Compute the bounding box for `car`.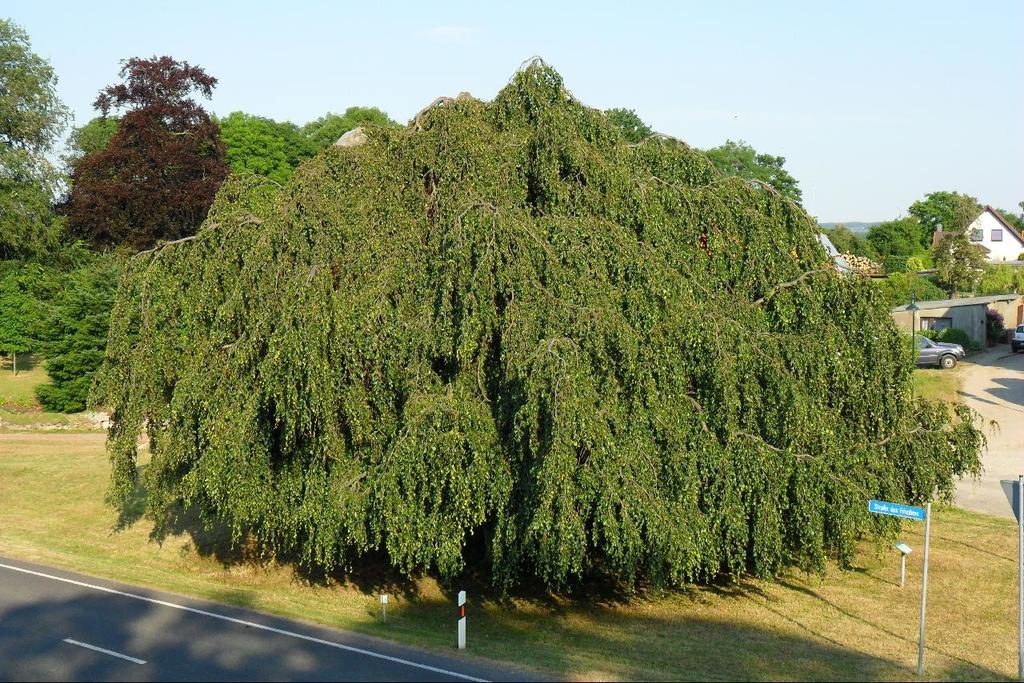
box(899, 330, 964, 367).
